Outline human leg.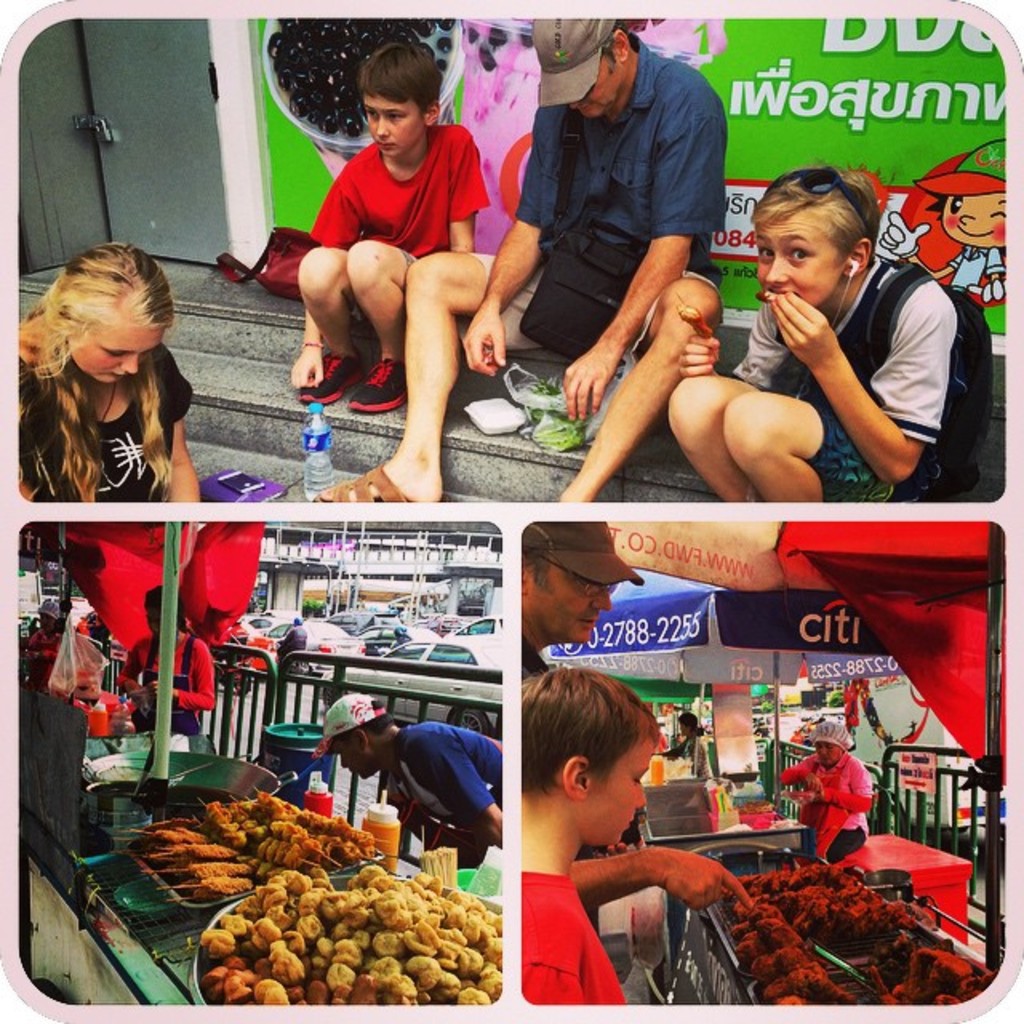
Outline: 296,251,350,408.
